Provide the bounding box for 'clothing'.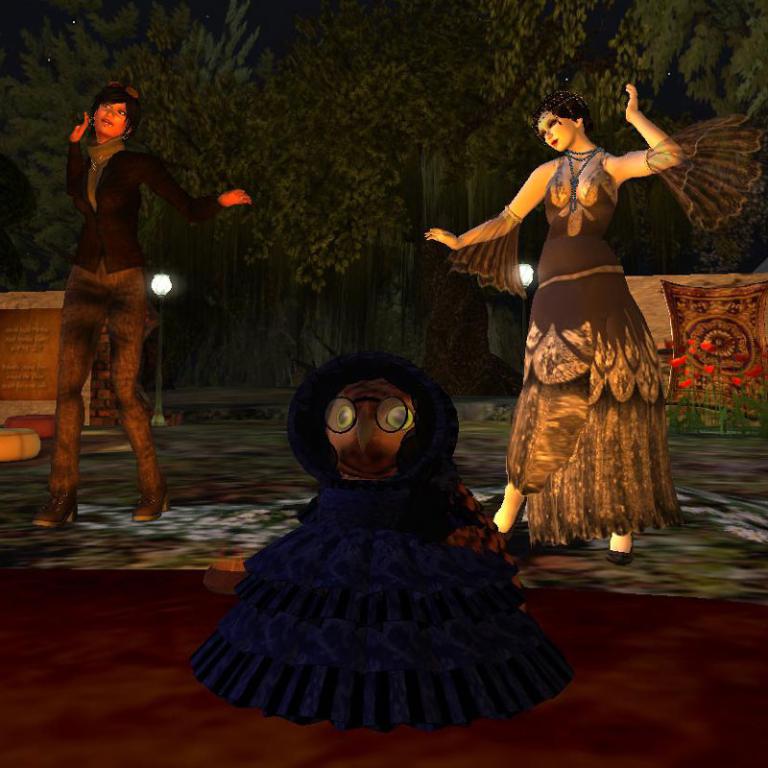
x1=56, y1=147, x2=227, y2=496.
